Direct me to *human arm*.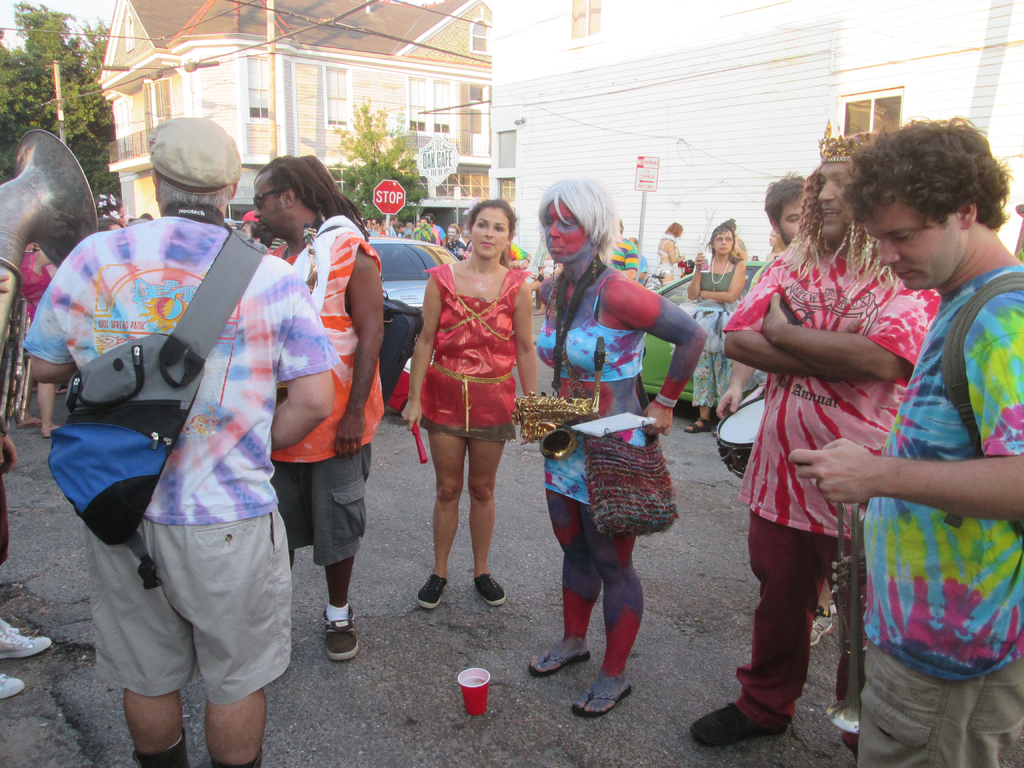
Direction: Rect(396, 262, 444, 431).
